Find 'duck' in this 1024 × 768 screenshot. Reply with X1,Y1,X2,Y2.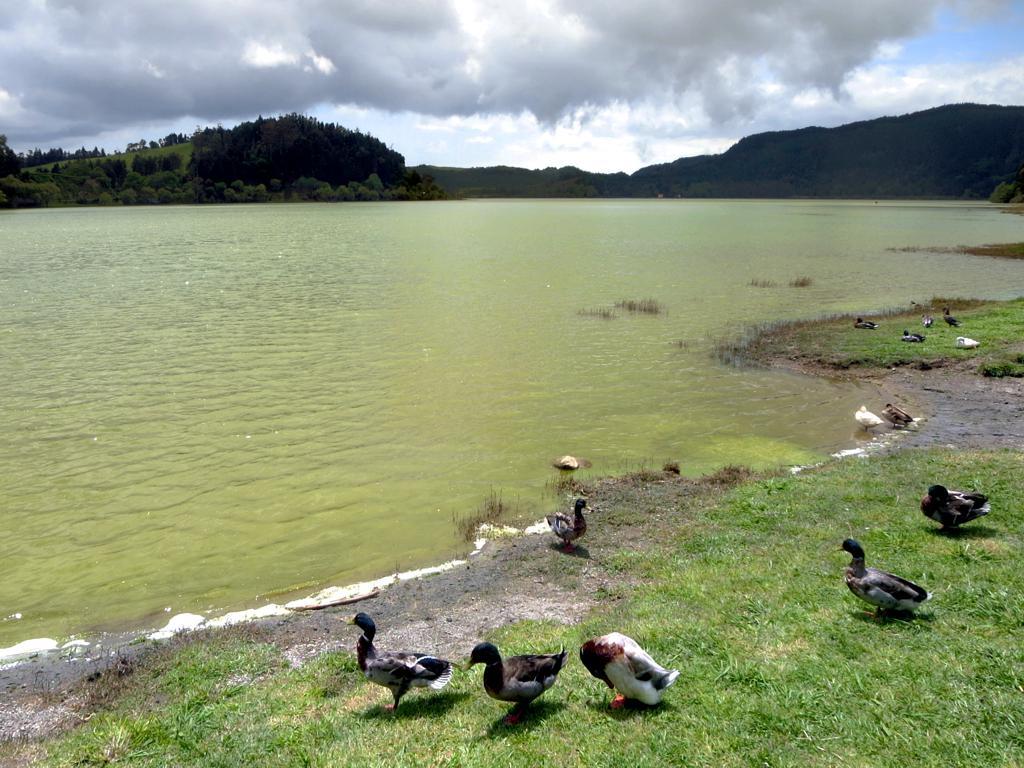
836,542,938,628.
